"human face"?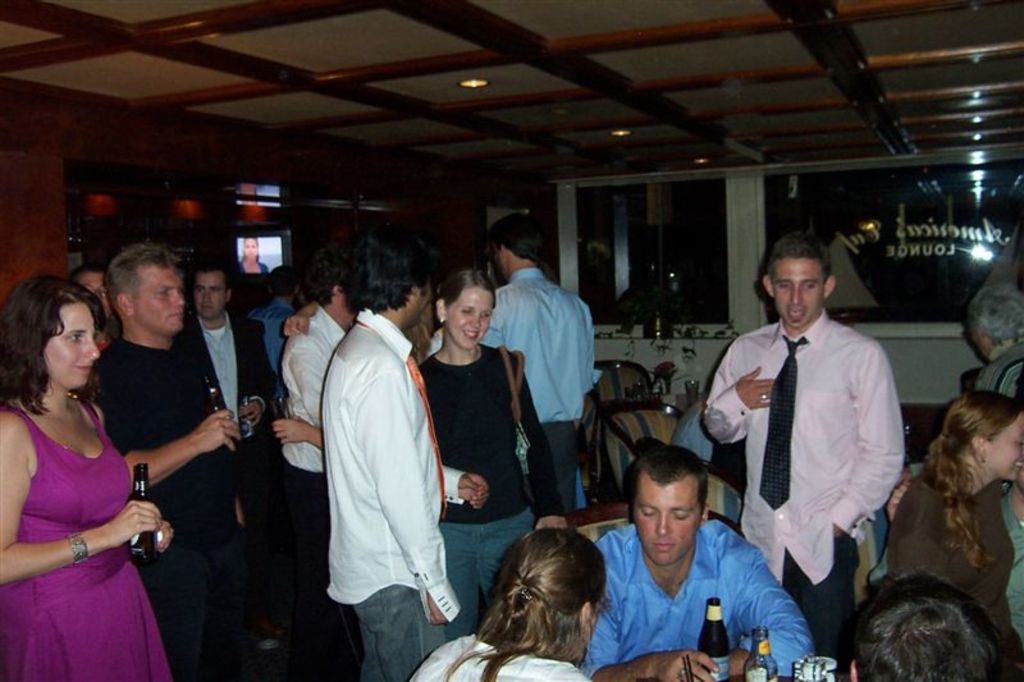
[left=136, top=267, right=179, bottom=331]
